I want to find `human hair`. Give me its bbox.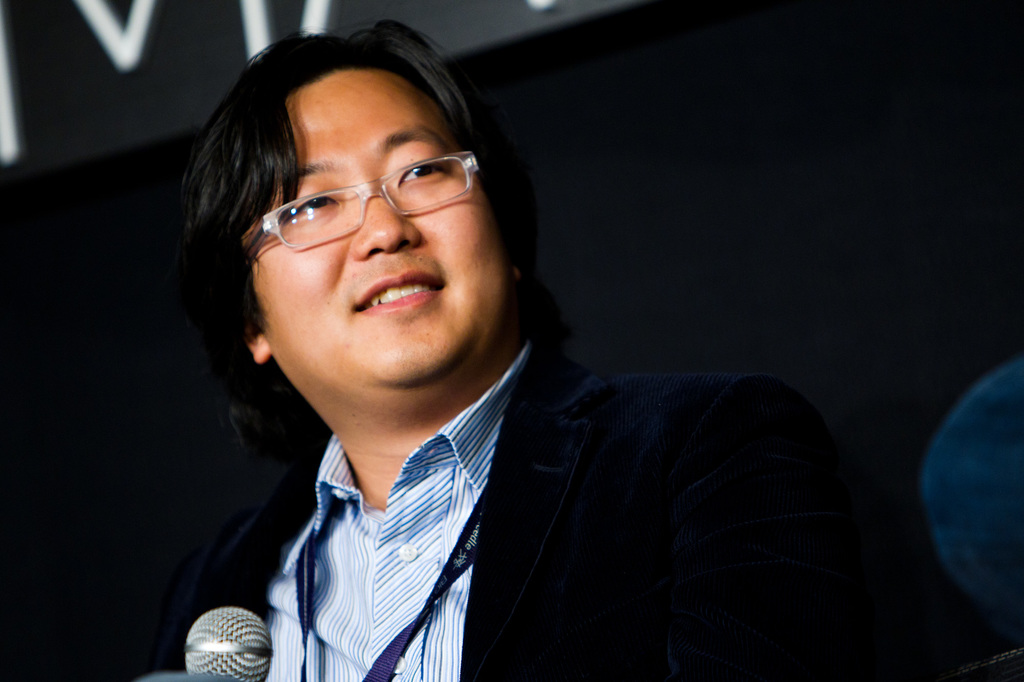
213,18,509,442.
